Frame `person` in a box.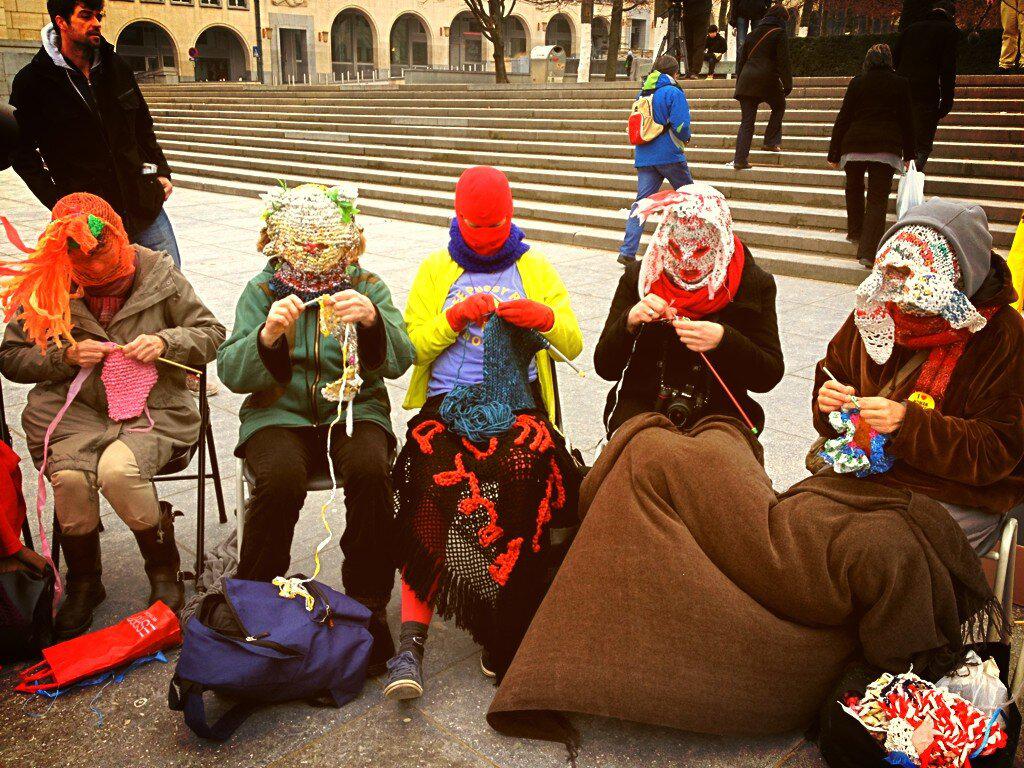
region(621, 51, 631, 78).
